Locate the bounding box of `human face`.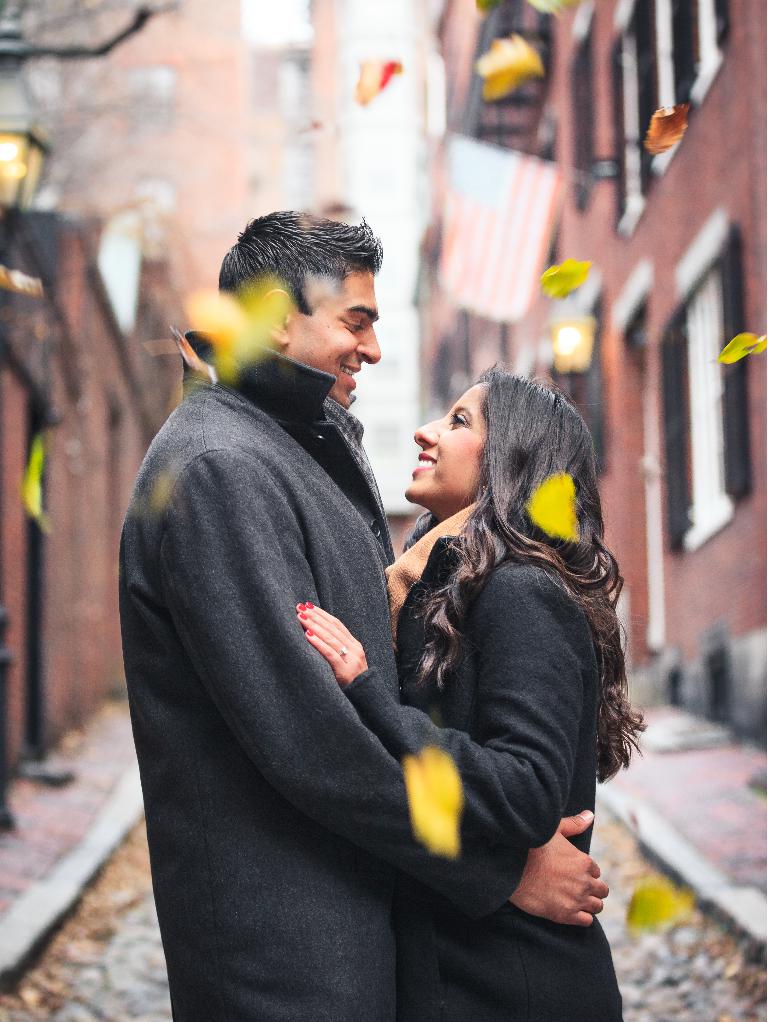
Bounding box: (408,385,481,516).
